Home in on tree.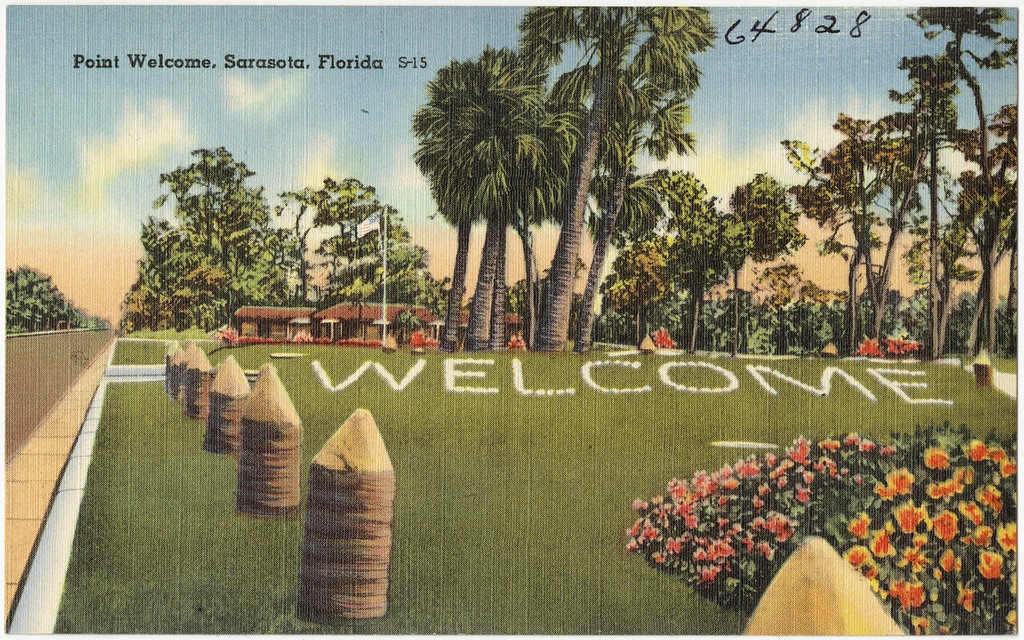
Homed in at locate(200, 124, 288, 330).
